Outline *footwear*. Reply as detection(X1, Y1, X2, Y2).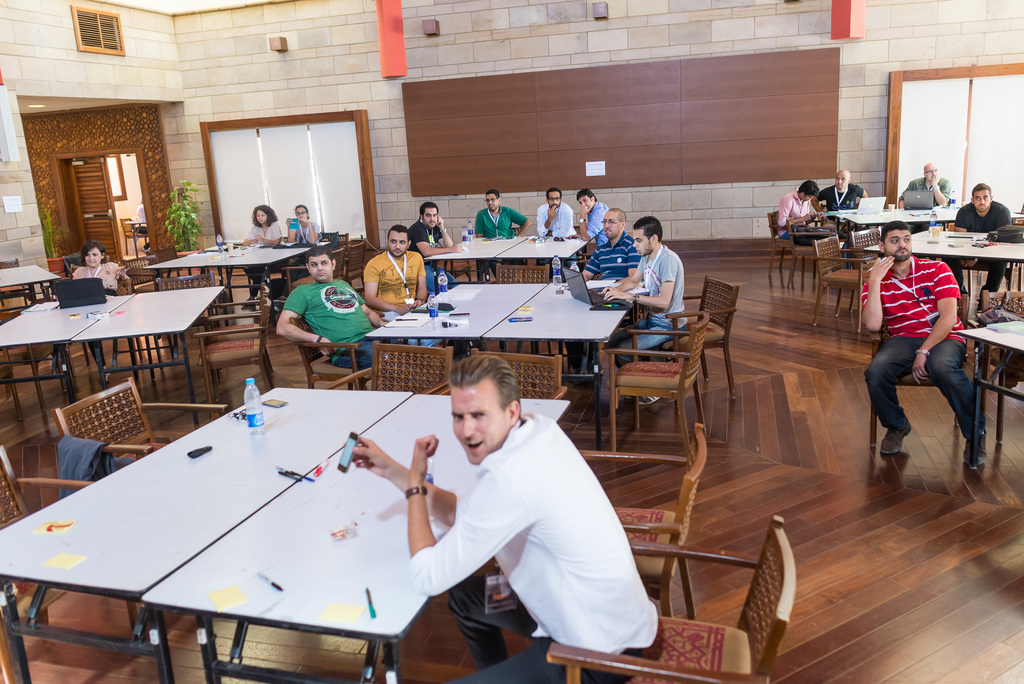
detection(635, 394, 660, 405).
